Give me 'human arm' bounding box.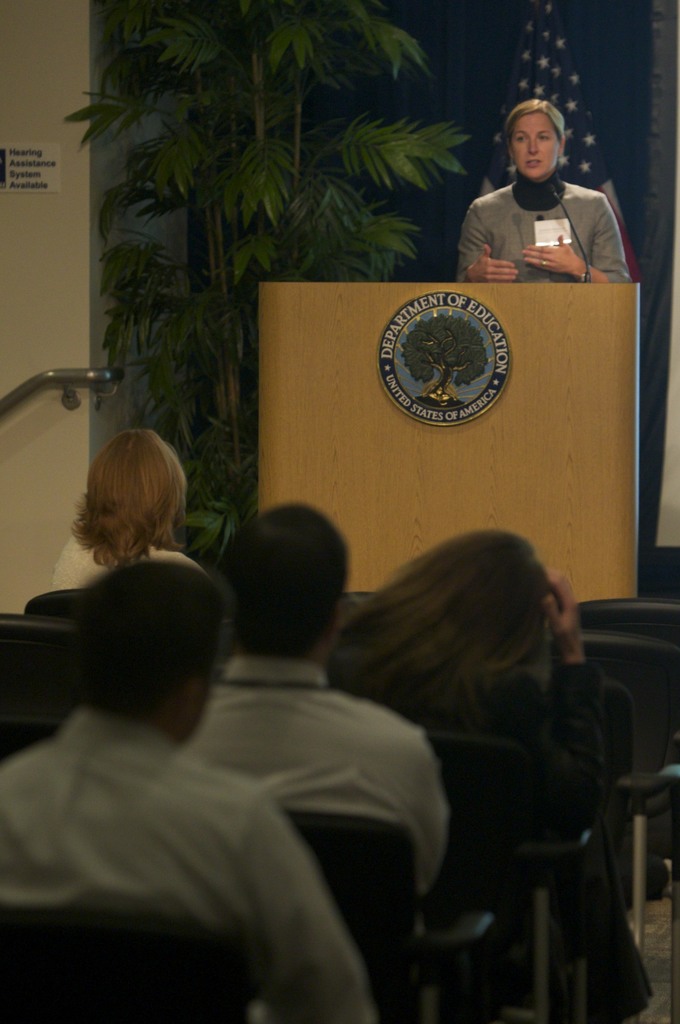
detection(431, 193, 526, 295).
